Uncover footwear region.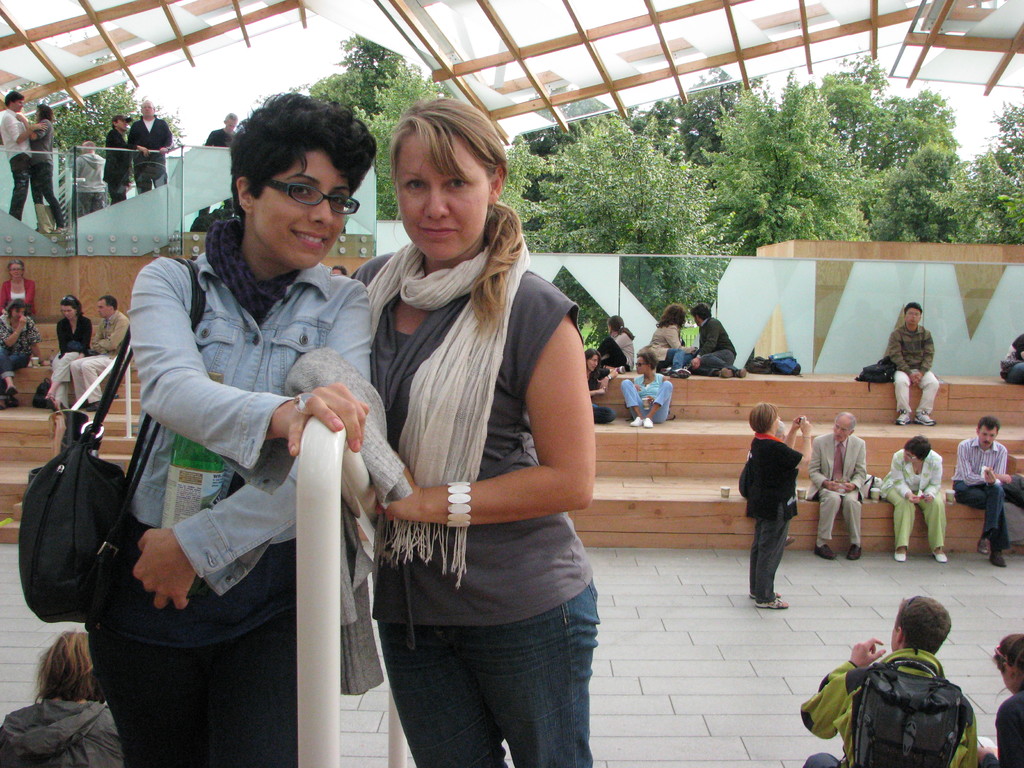
Uncovered: l=660, t=369, r=689, b=377.
